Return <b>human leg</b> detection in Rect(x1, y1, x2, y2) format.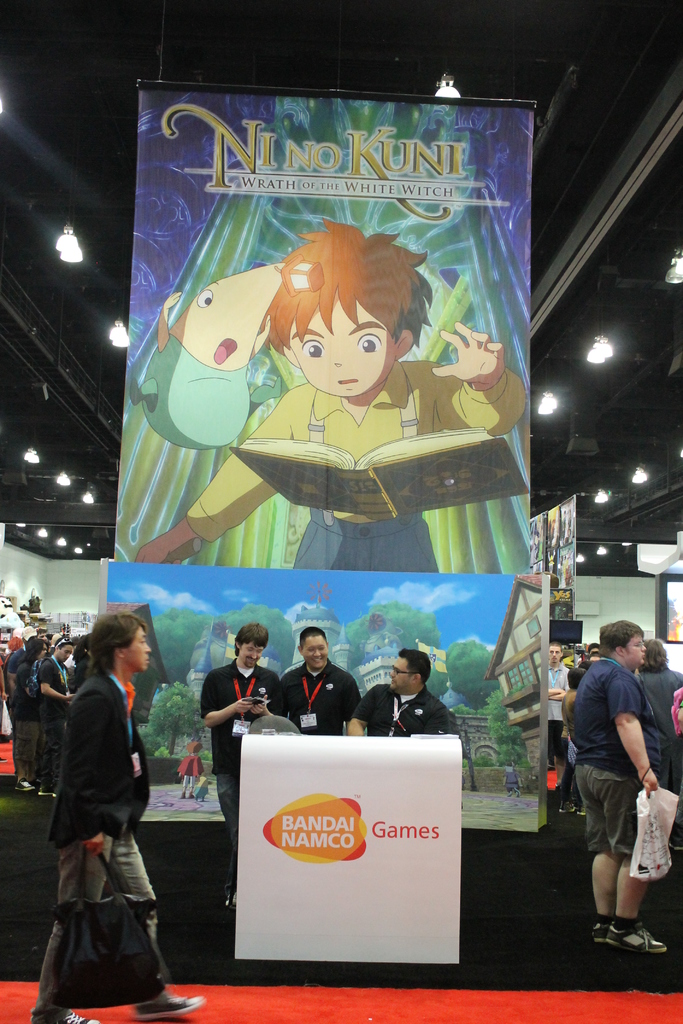
Rect(29, 795, 97, 1023).
